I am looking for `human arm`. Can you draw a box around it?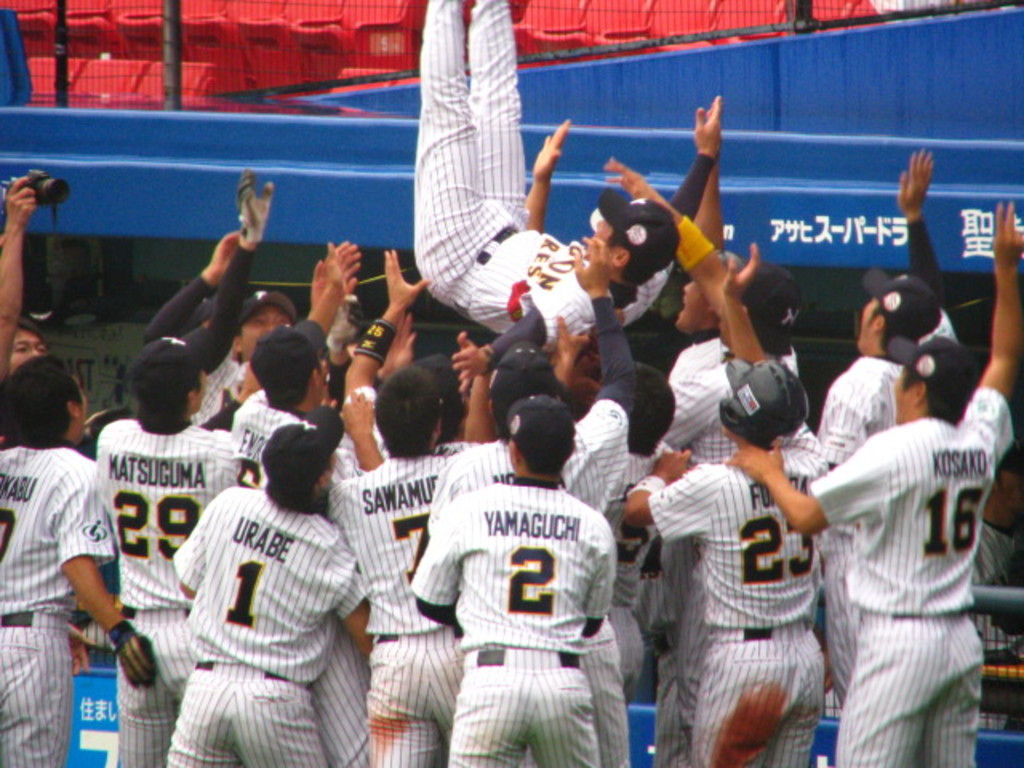
Sure, the bounding box is 728,243,766,360.
